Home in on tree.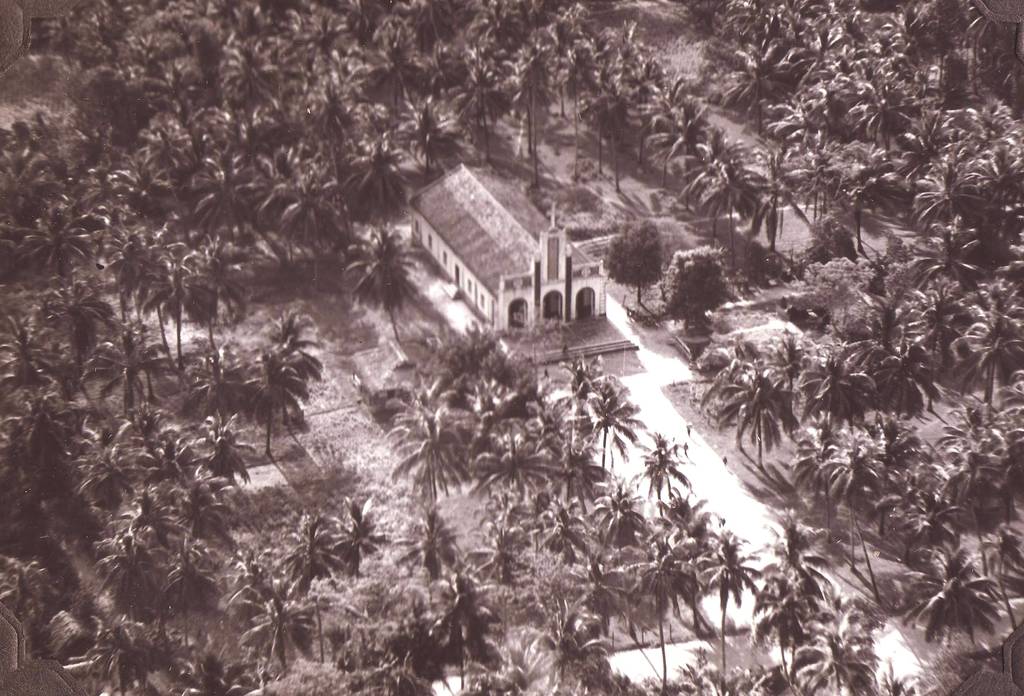
Homed in at <region>35, 277, 111, 373</region>.
